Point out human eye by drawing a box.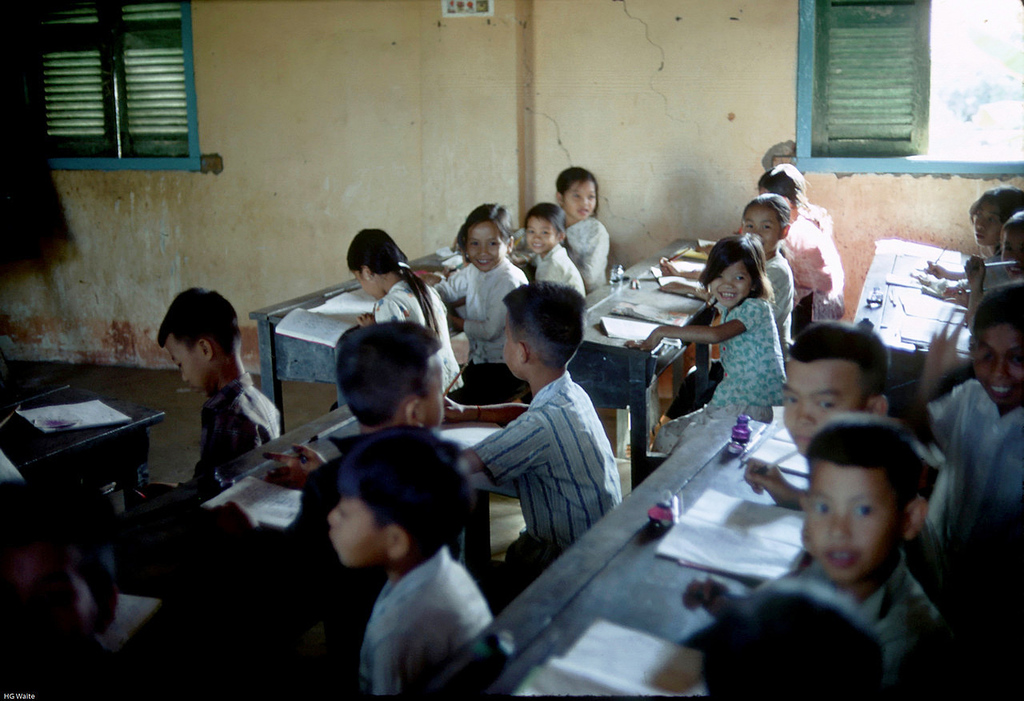
{"left": 525, "top": 228, "right": 537, "bottom": 239}.
